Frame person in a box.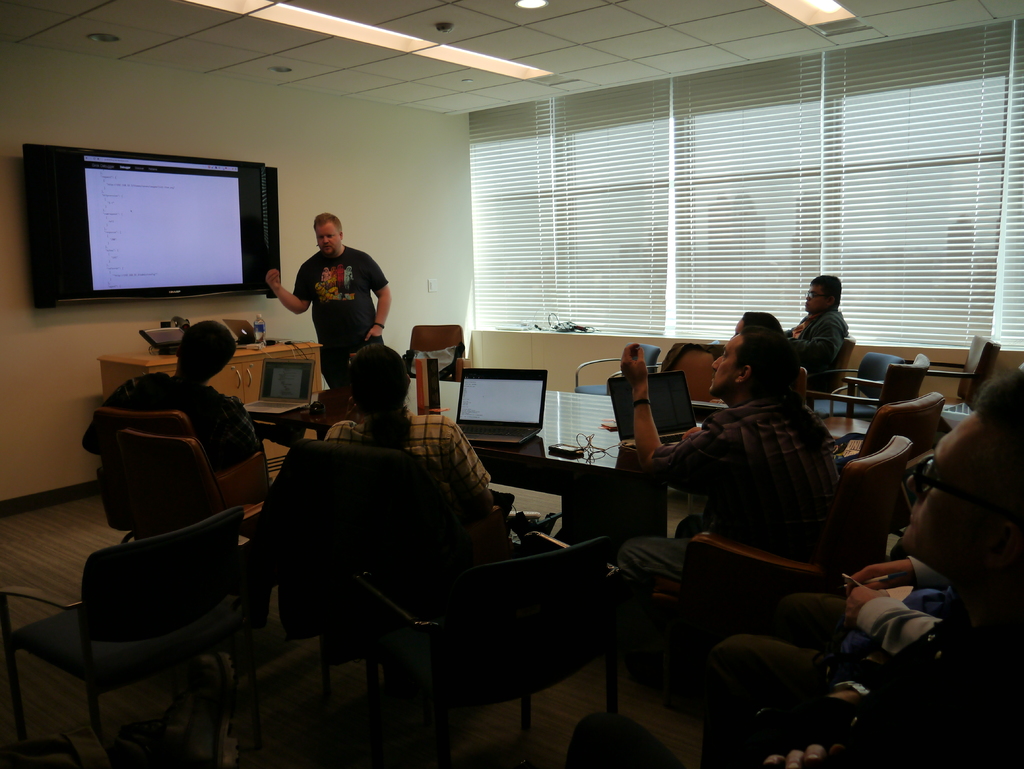
rect(274, 209, 378, 396).
